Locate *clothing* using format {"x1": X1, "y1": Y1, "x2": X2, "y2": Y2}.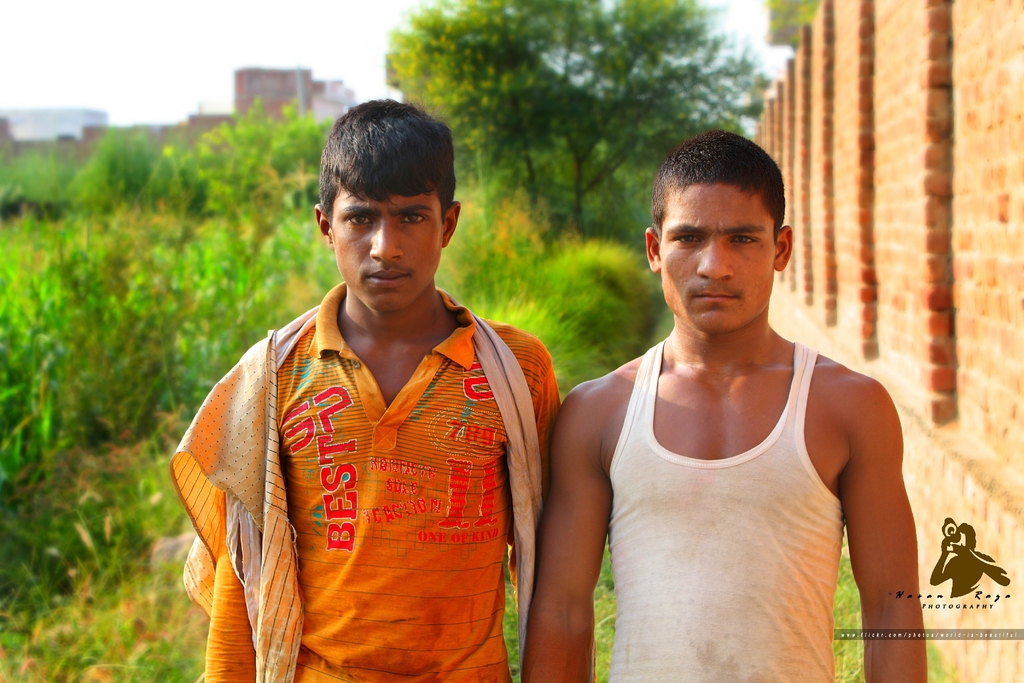
{"x1": 611, "y1": 325, "x2": 860, "y2": 682}.
